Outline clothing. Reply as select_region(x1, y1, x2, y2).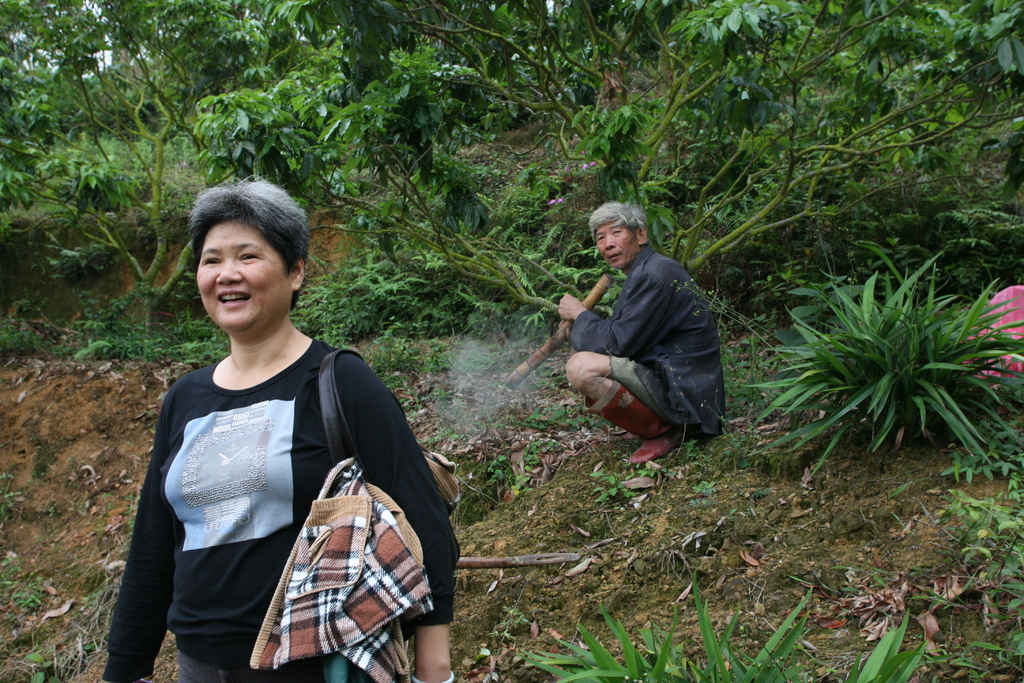
select_region(127, 266, 437, 671).
